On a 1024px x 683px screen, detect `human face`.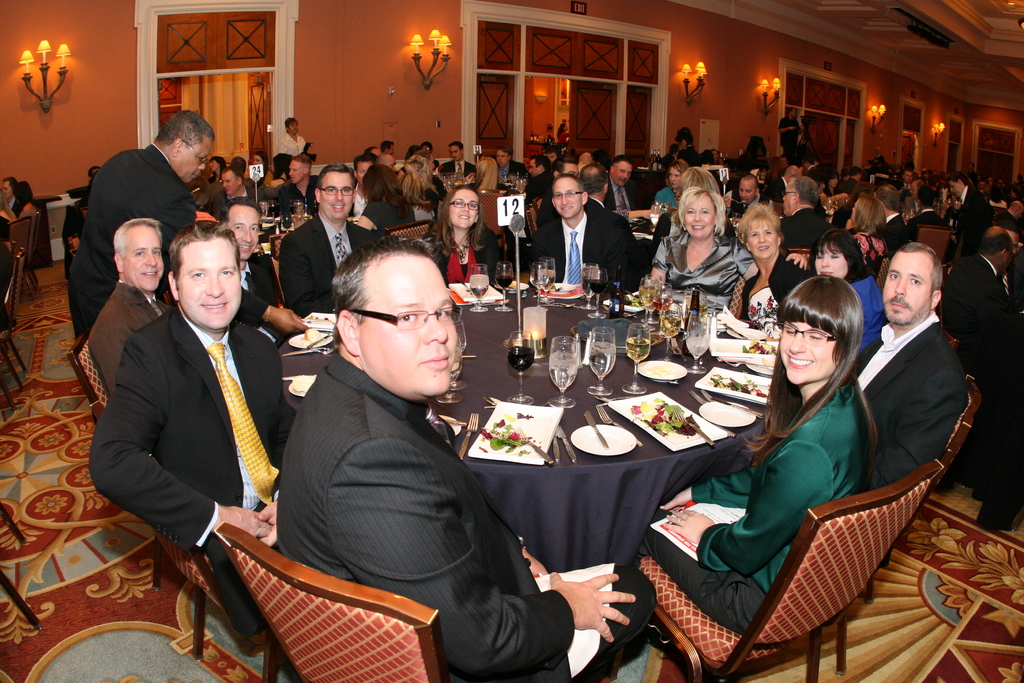
select_region(791, 107, 797, 116).
